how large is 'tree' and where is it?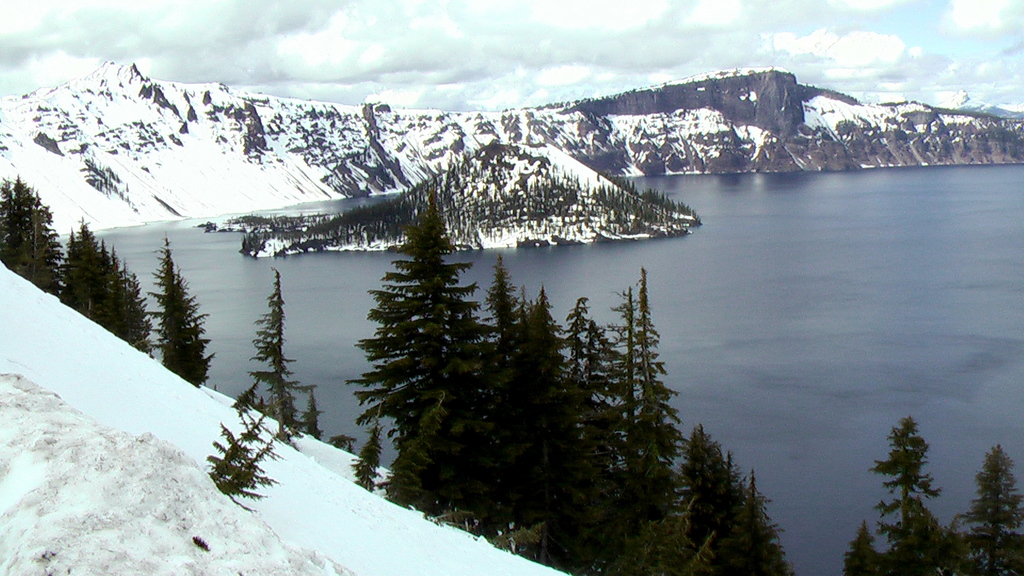
Bounding box: locate(874, 388, 957, 562).
